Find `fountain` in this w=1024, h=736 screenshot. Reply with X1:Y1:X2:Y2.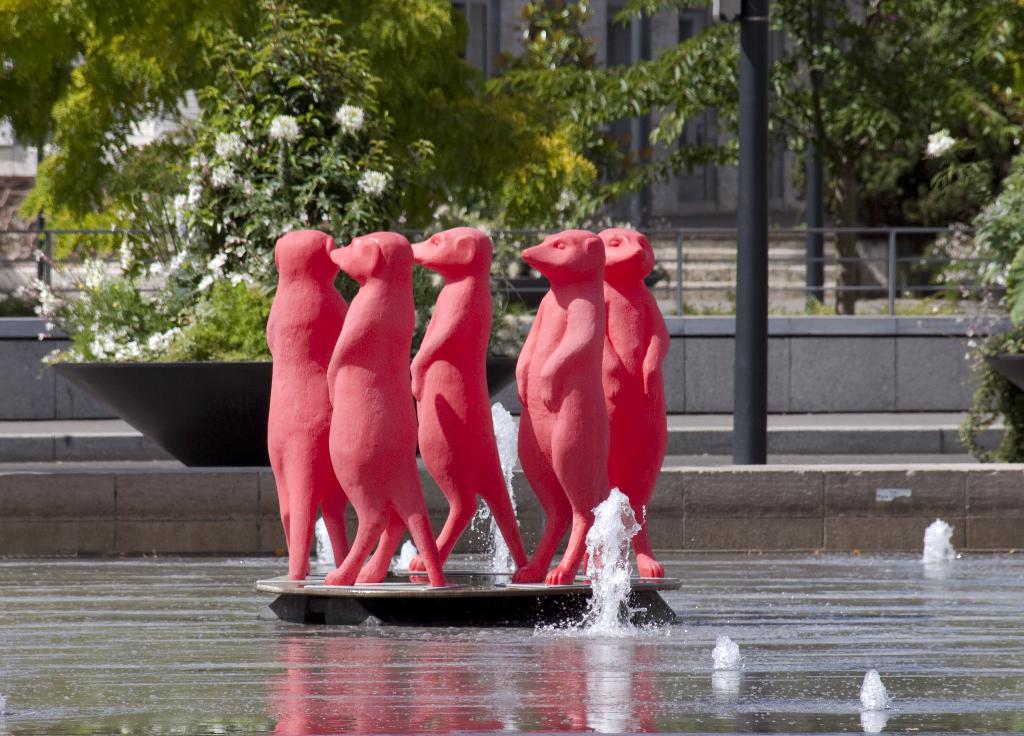
480:410:527:580.
